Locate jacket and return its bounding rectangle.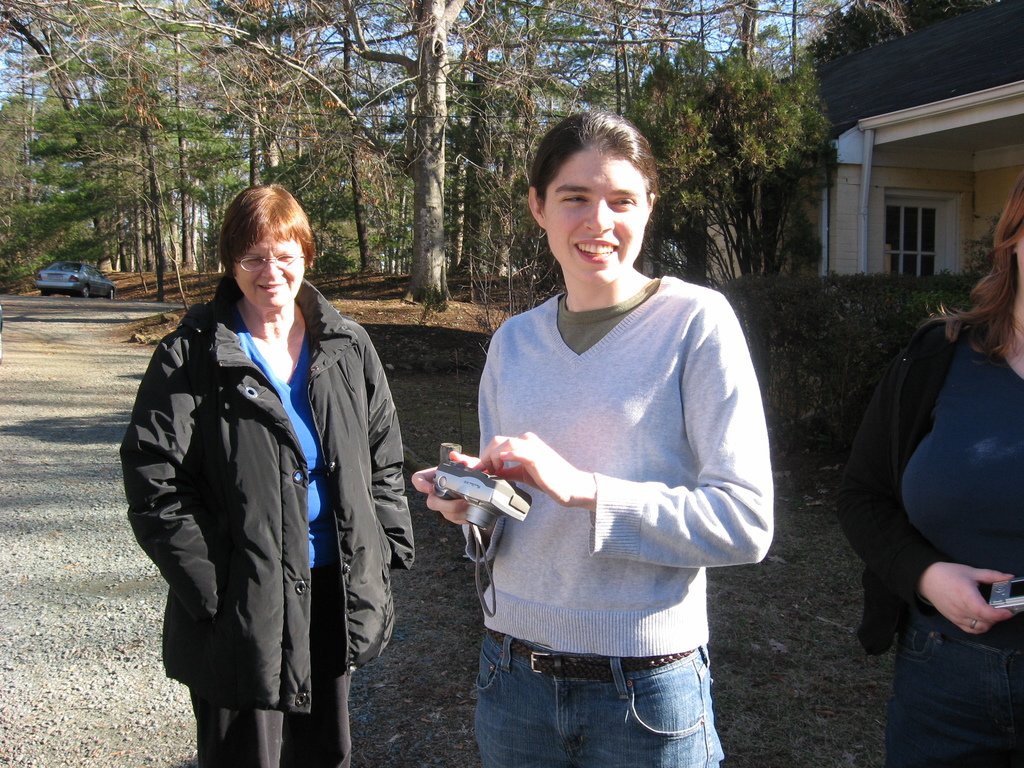
BBox(838, 315, 959, 661).
